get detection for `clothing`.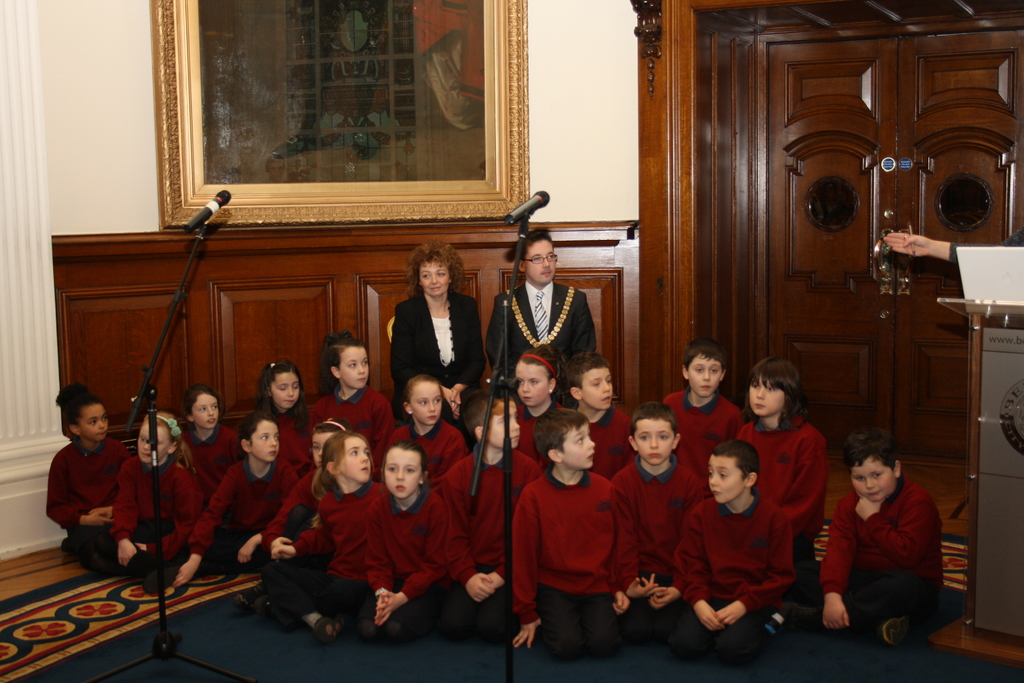
Detection: 517 430 633 650.
